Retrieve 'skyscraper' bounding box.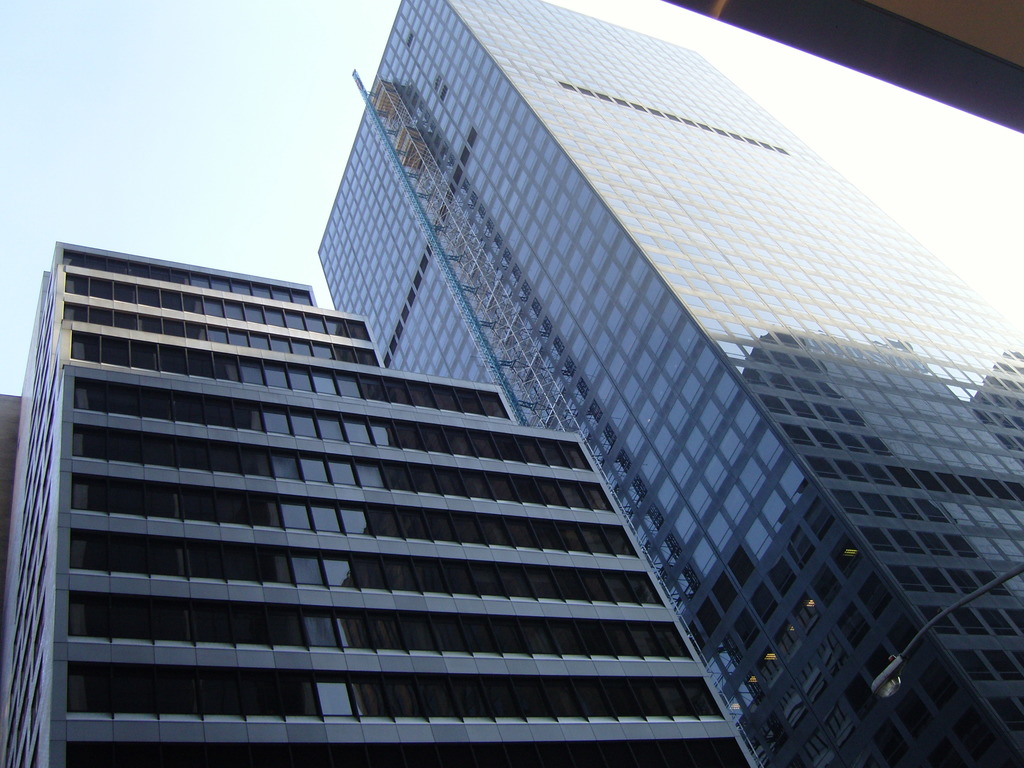
Bounding box: locate(323, 0, 1023, 767).
